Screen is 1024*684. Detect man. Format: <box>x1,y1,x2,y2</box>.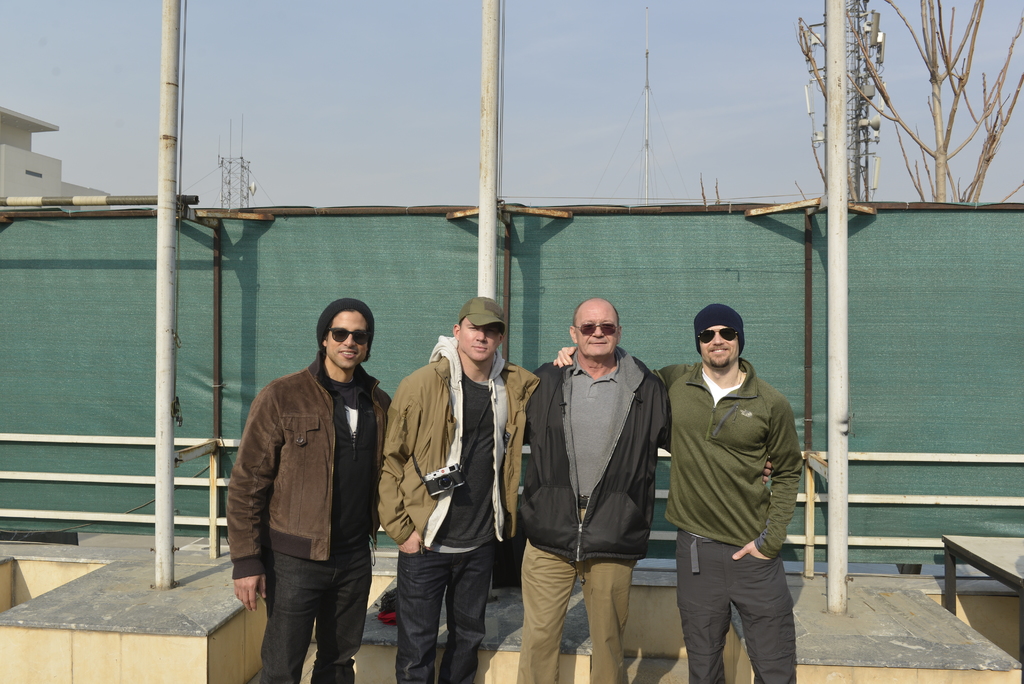
<box>516,287,671,683</box>.
